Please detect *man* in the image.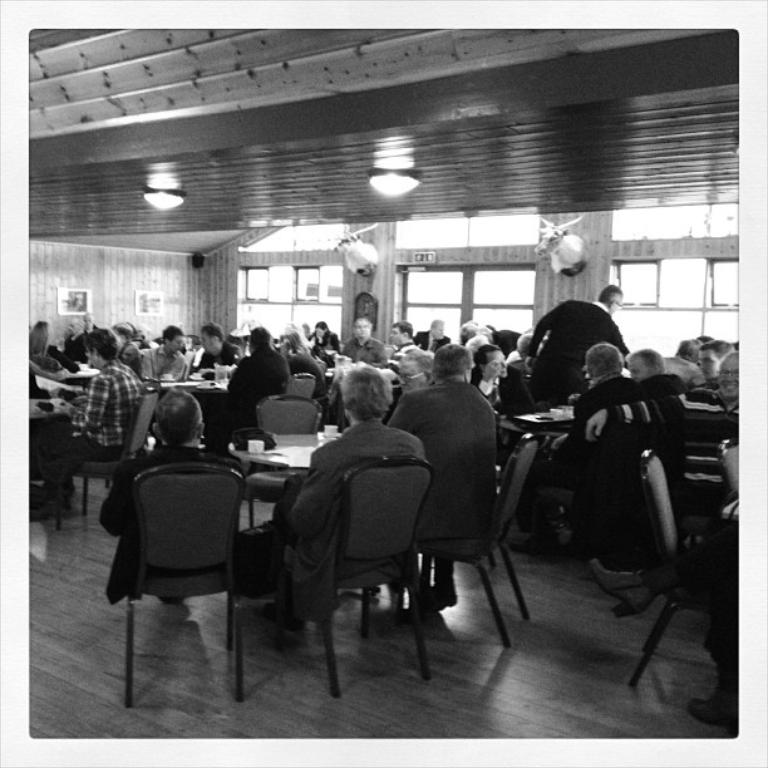
x1=94 y1=385 x2=247 y2=606.
